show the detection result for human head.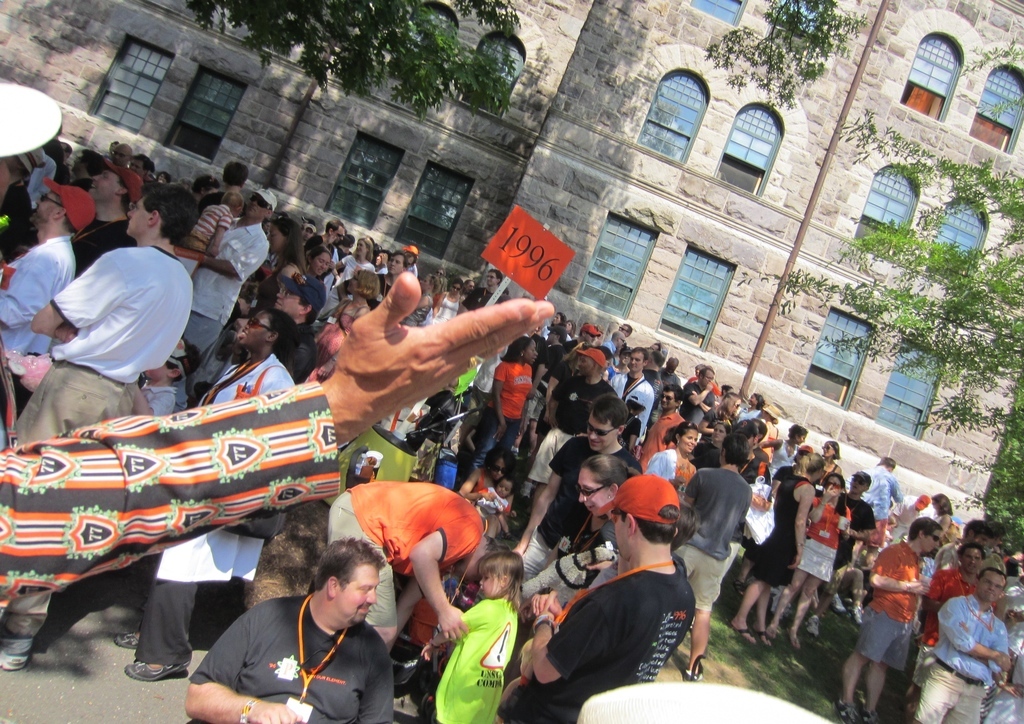
box=[743, 417, 766, 438].
